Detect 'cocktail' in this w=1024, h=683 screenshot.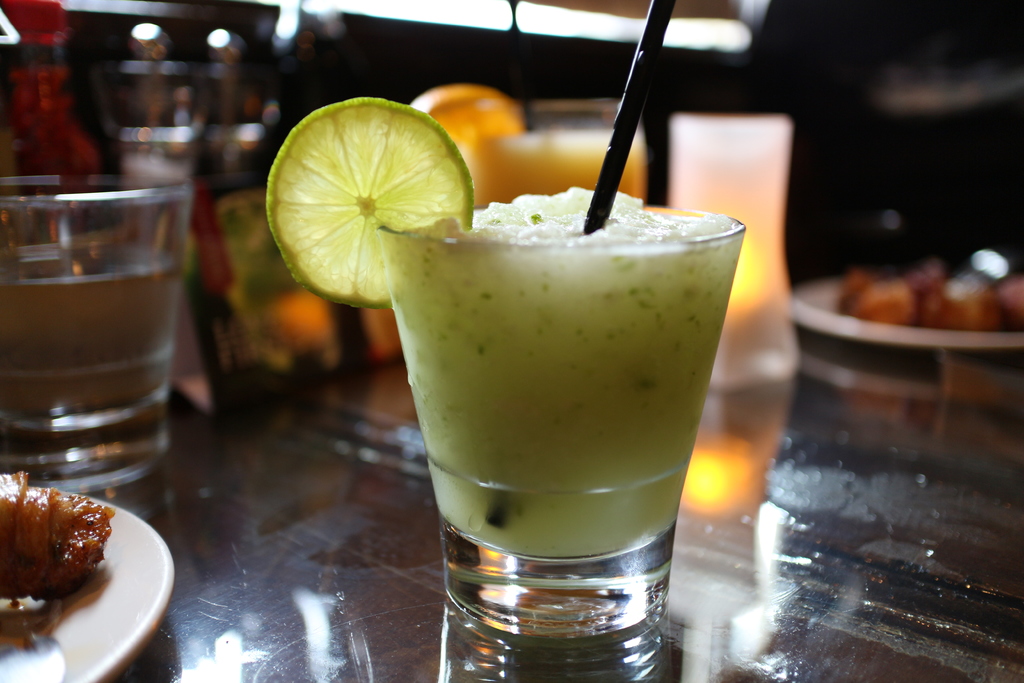
Detection: rect(264, 100, 746, 657).
